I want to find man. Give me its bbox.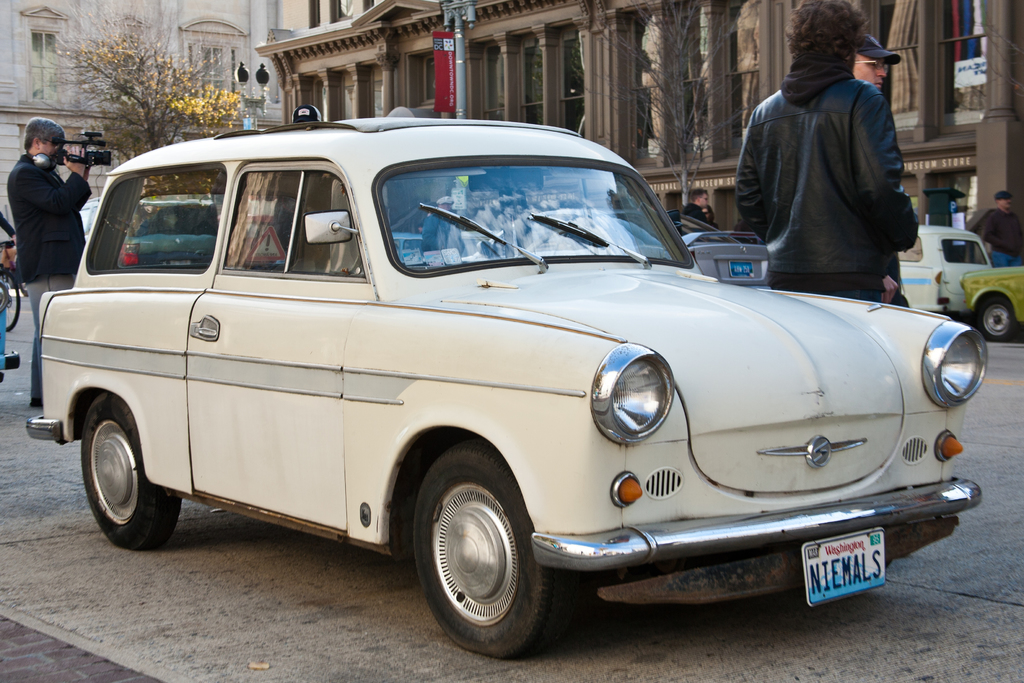
box=[852, 35, 911, 309].
